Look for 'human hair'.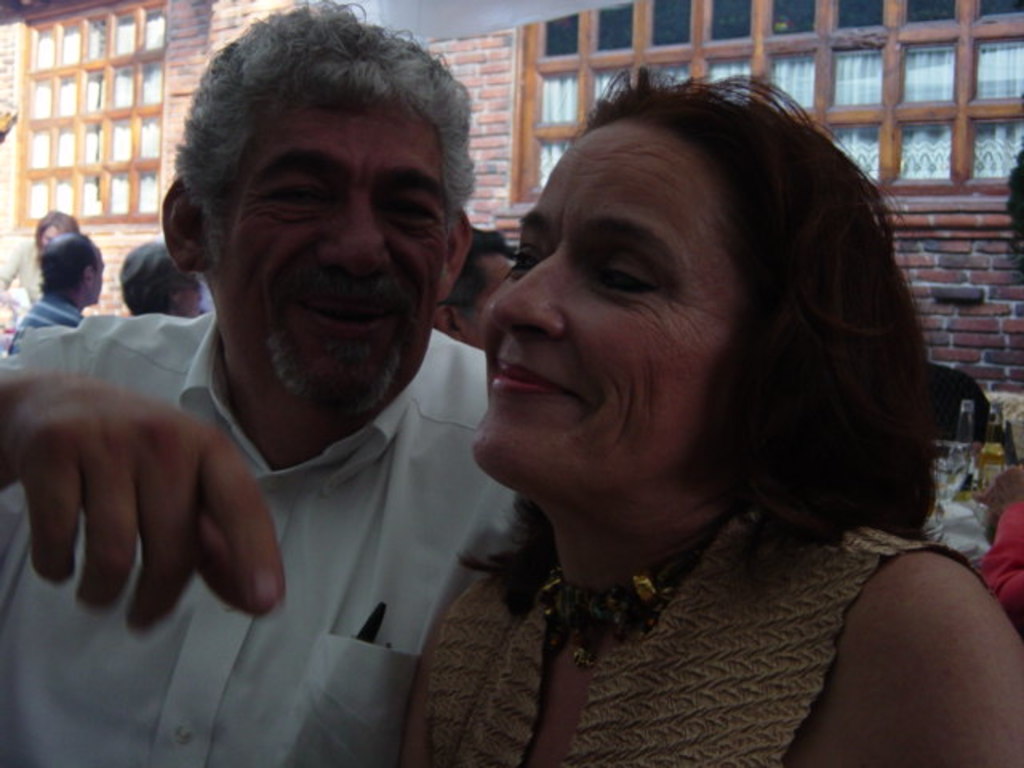
Found: (451,230,520,309).
